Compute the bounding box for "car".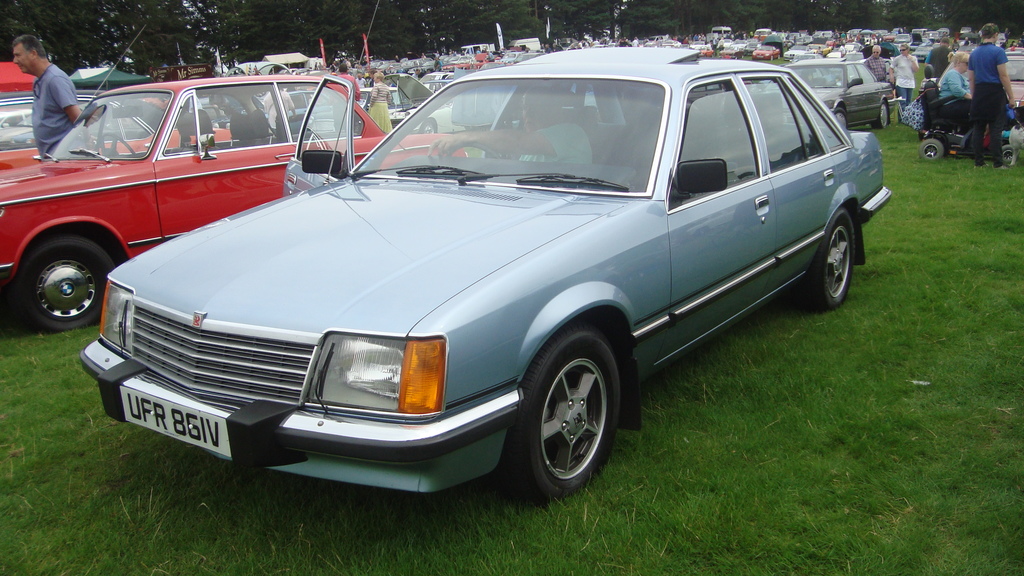
(left=0, top=22, right=445, bottom=337).
